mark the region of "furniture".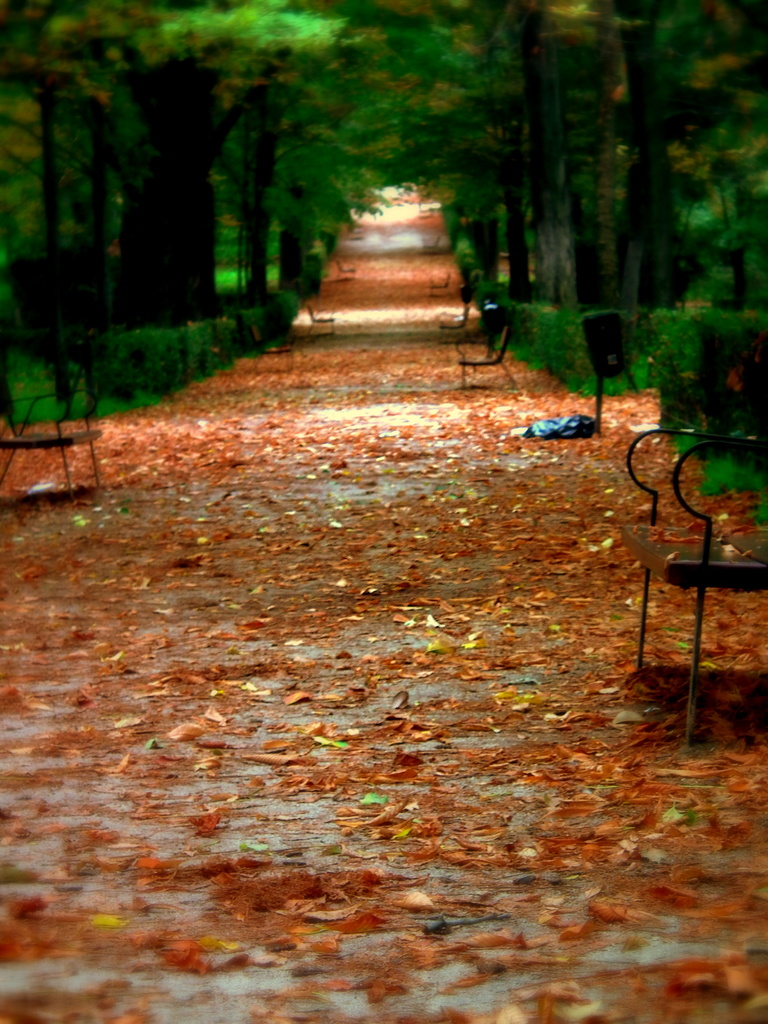
Region: <box>303,310,336,337</box>.
